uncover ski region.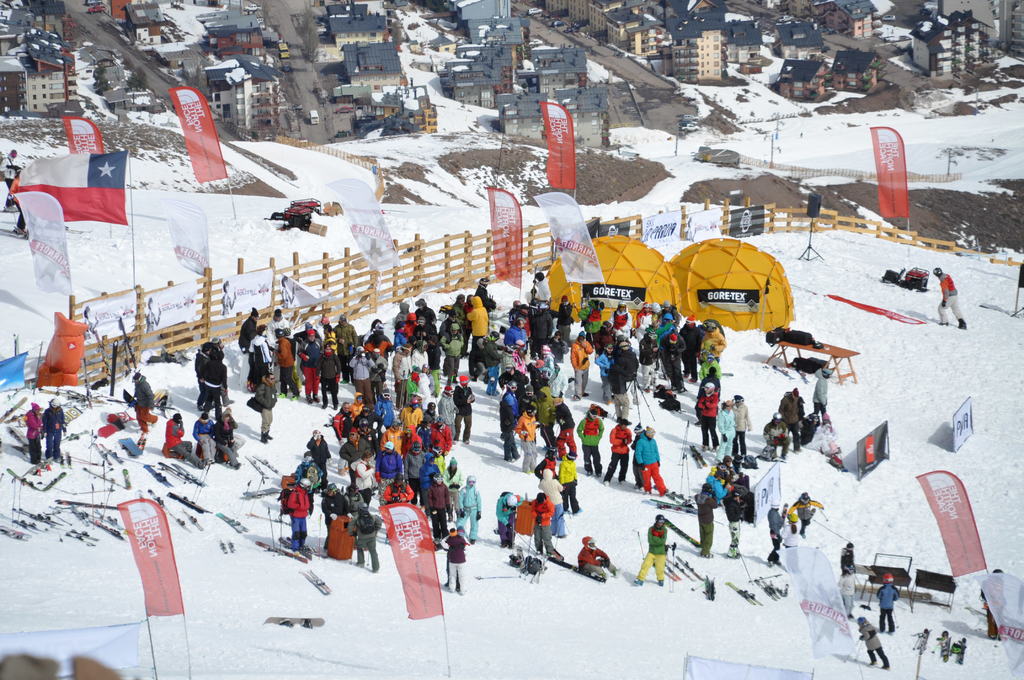
Uncovered: detection(40, 470, 67, 491).
